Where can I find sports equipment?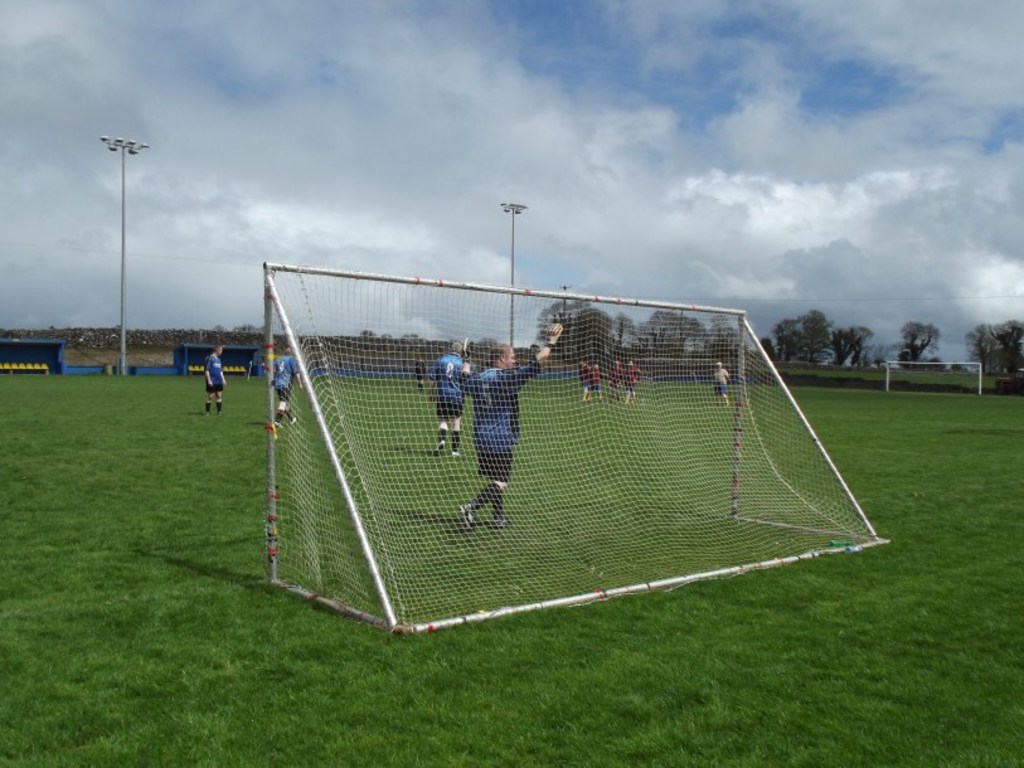
You can find it at Rect(259, 264, 888, 632).
